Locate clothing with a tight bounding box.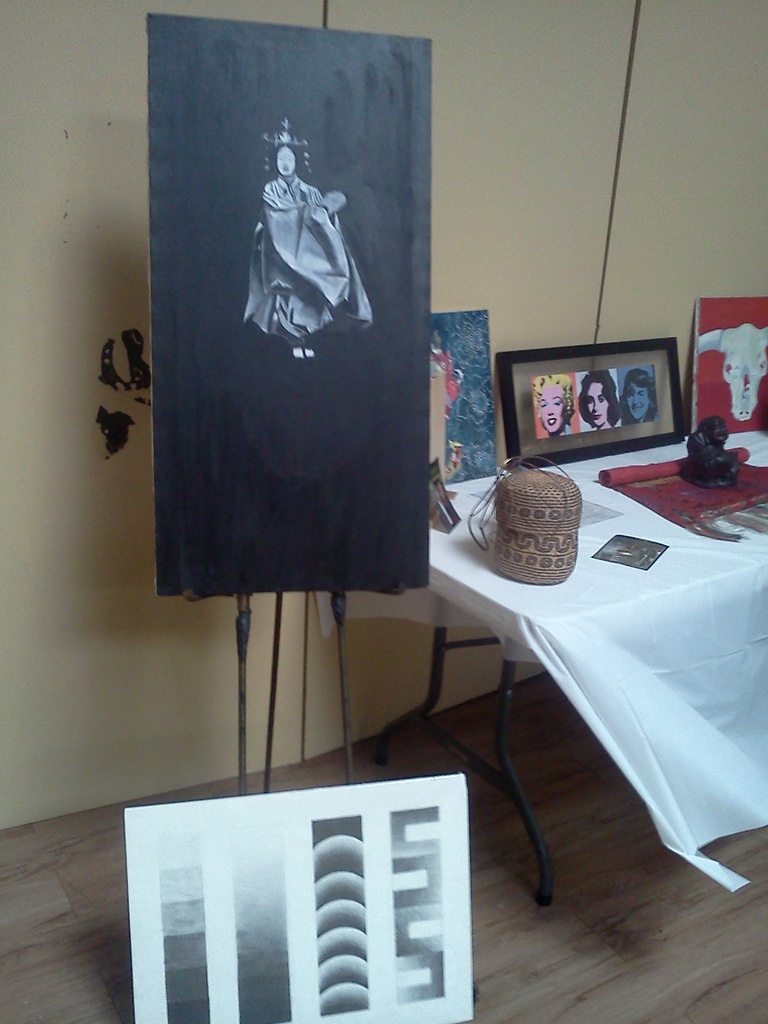
Rect(232, 133, 364, 344).
